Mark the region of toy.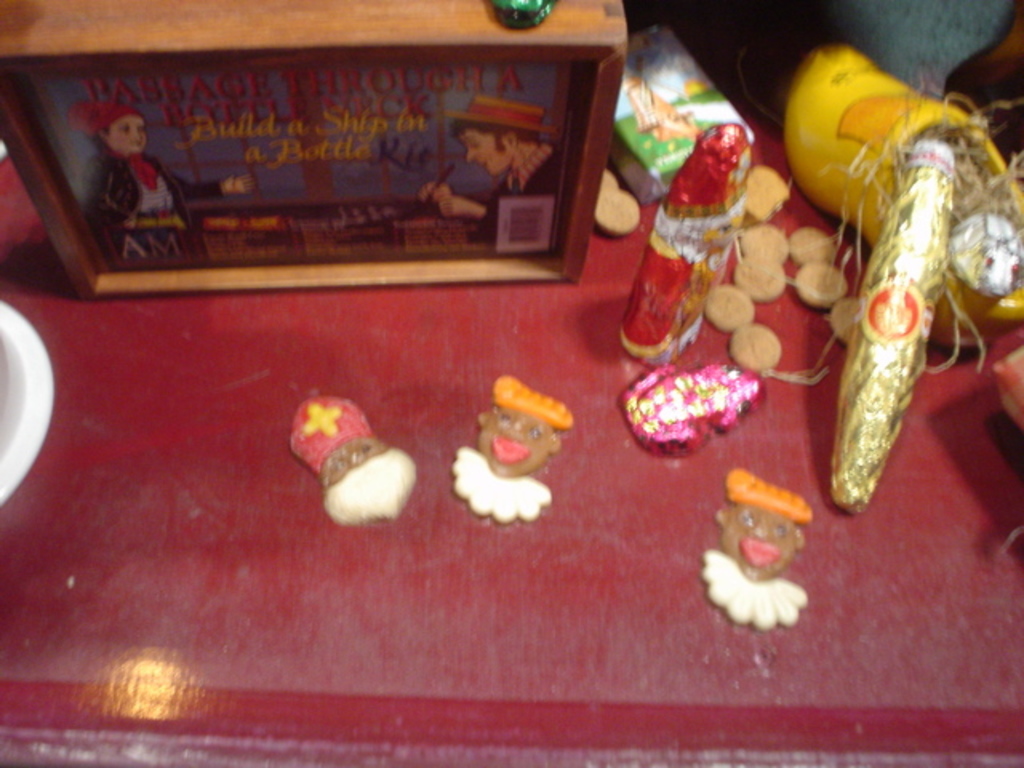
Region: (704, 501, 808, 648).
